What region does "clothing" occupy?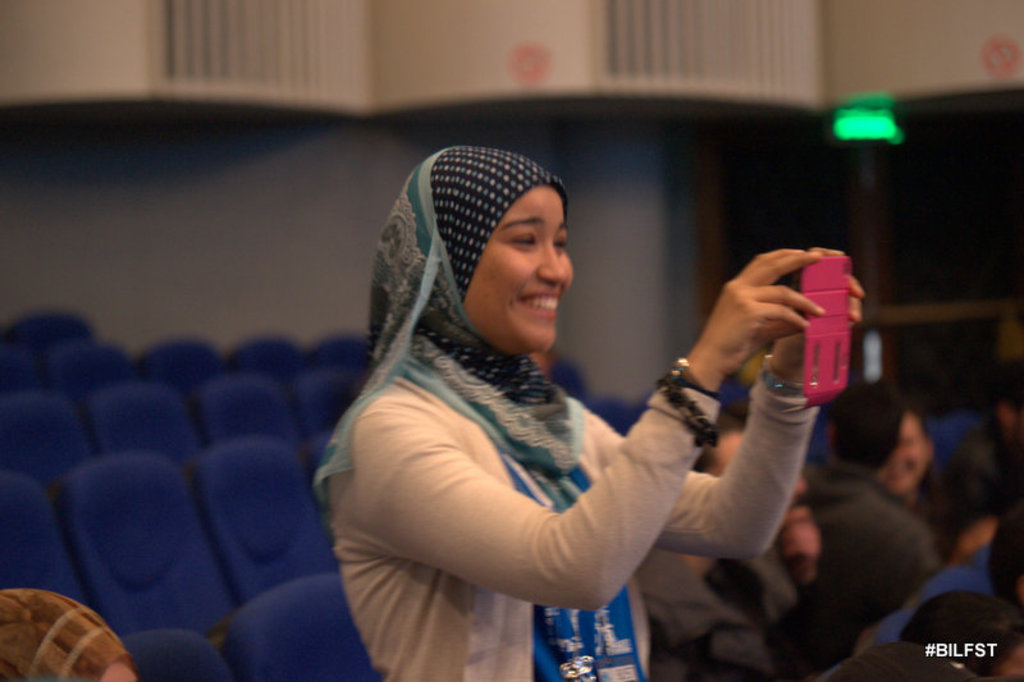
box(0, 582, 131, 681).
